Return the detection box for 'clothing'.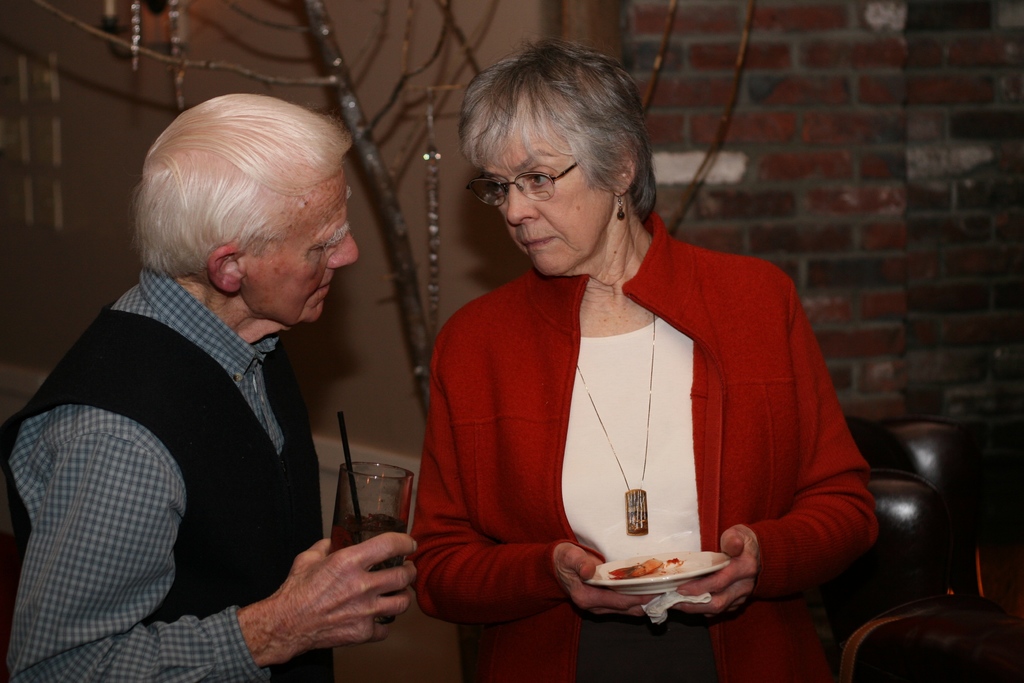
x1=0 y1=273 x2=346 y2=682.
